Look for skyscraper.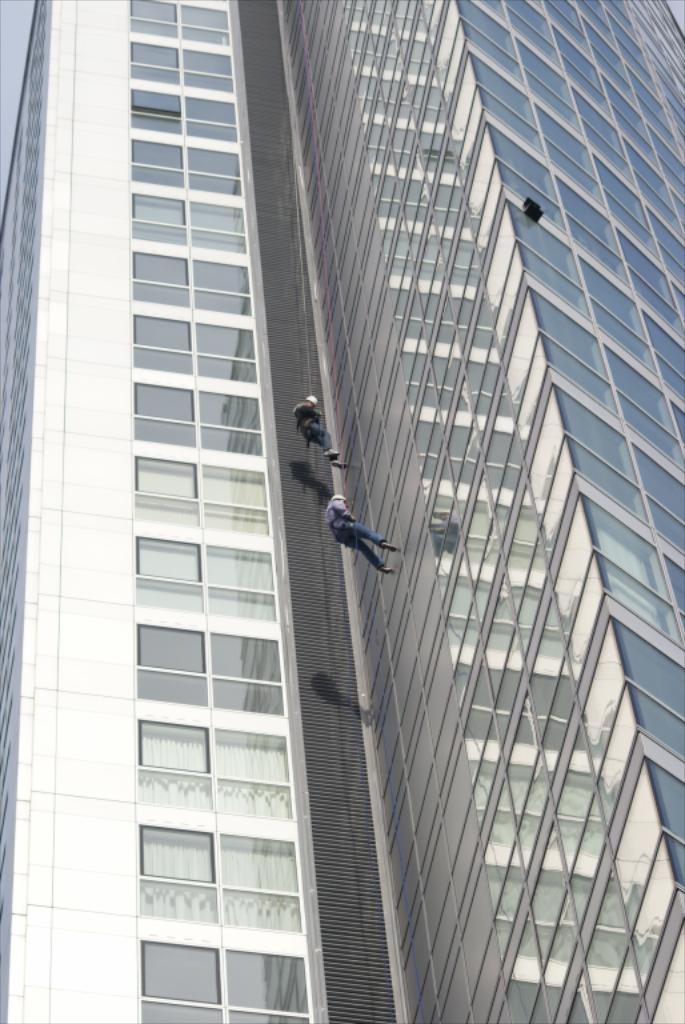
Found: (x1=25, y1=0, x2=684, y2=1023).
